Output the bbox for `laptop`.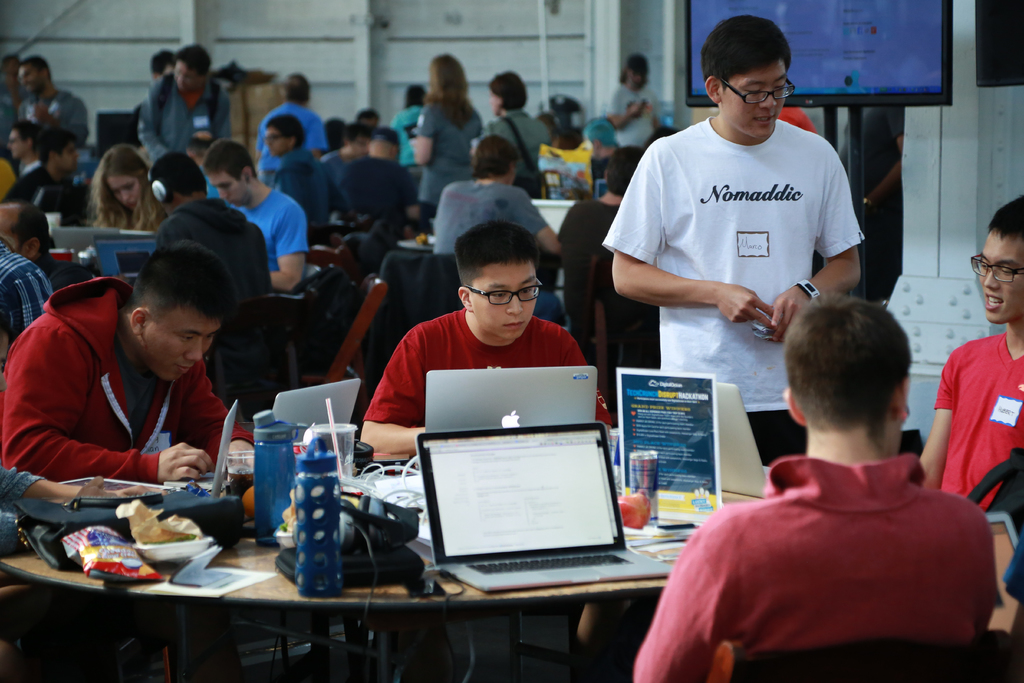
(left=93, top=233, right=155, bottom=286).
